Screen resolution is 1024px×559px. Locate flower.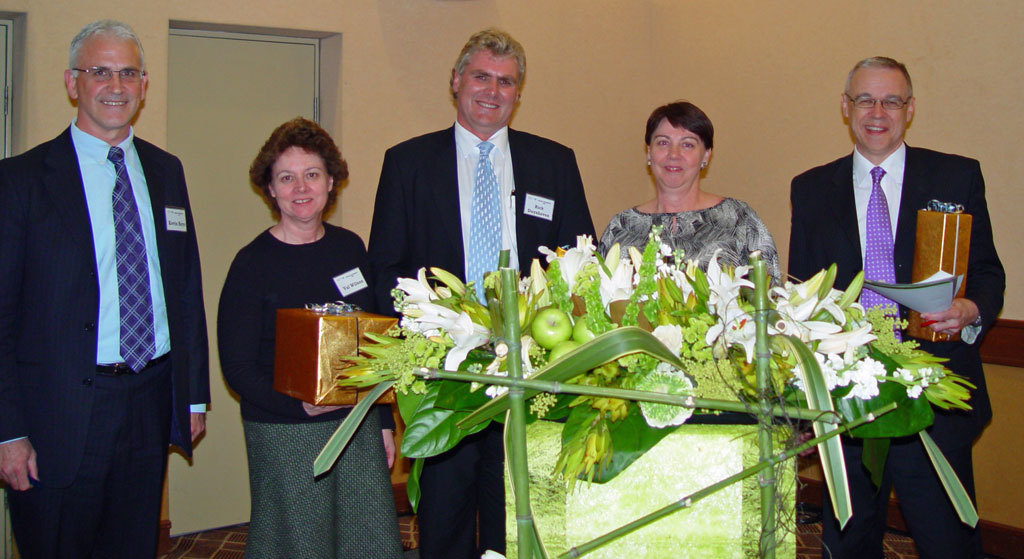
box=[480, 332, 541, 399].
